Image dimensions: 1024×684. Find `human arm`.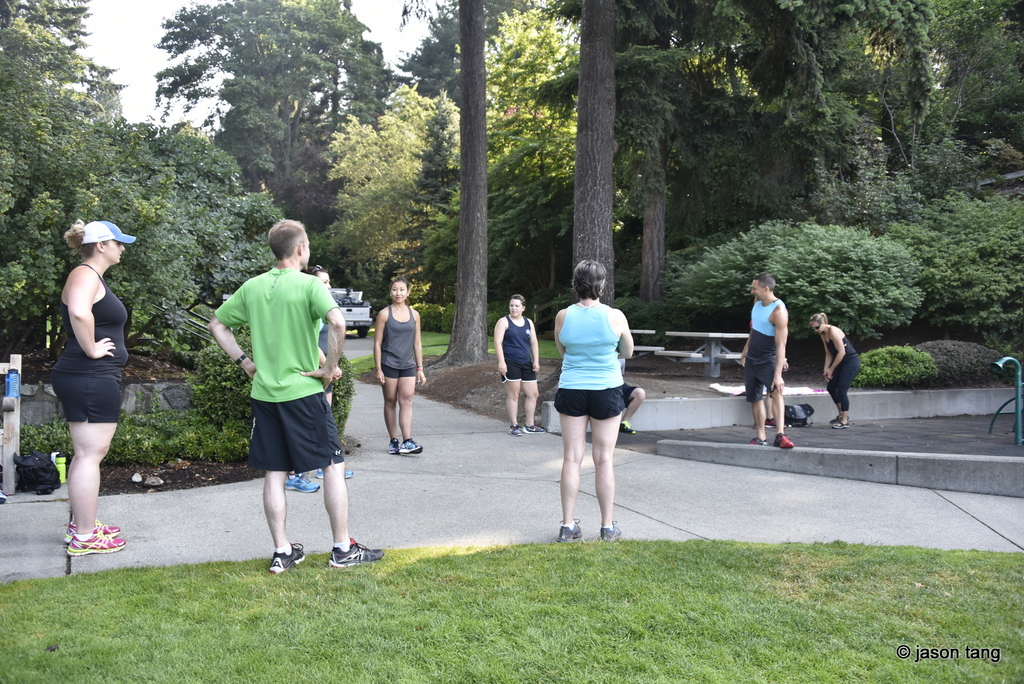
[x1=551, y1=305, x2=570, y2=362].
